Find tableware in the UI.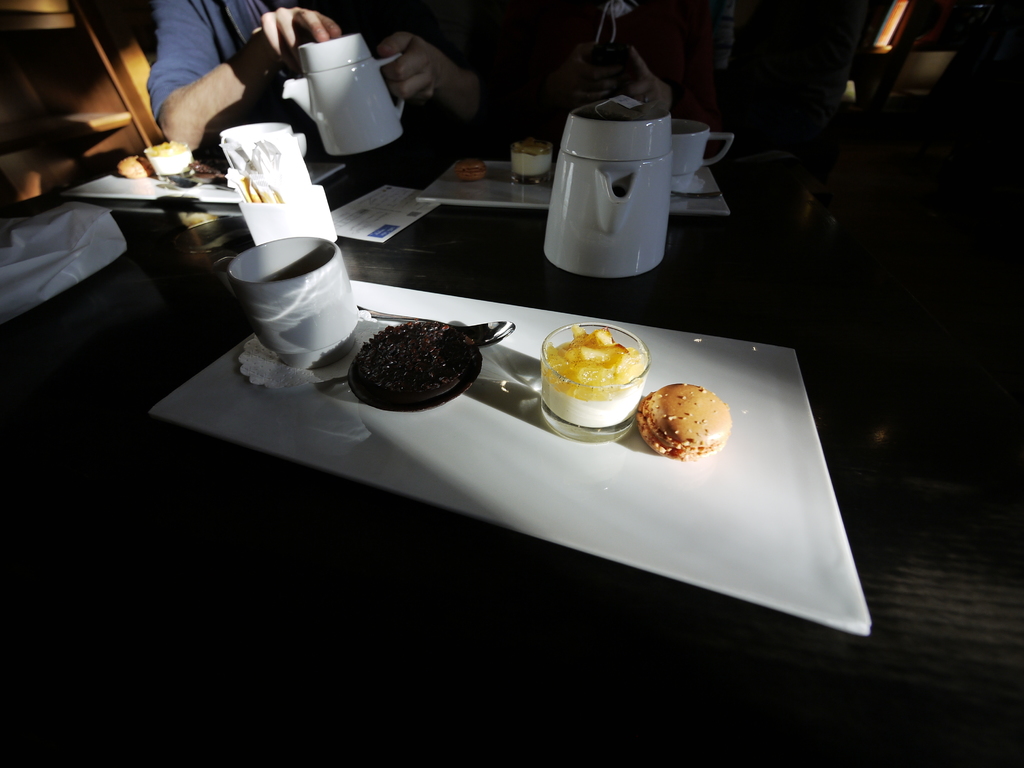
UI element at {"x1": 673, "y1": 118, "x2": 732, "y2": 176}.
